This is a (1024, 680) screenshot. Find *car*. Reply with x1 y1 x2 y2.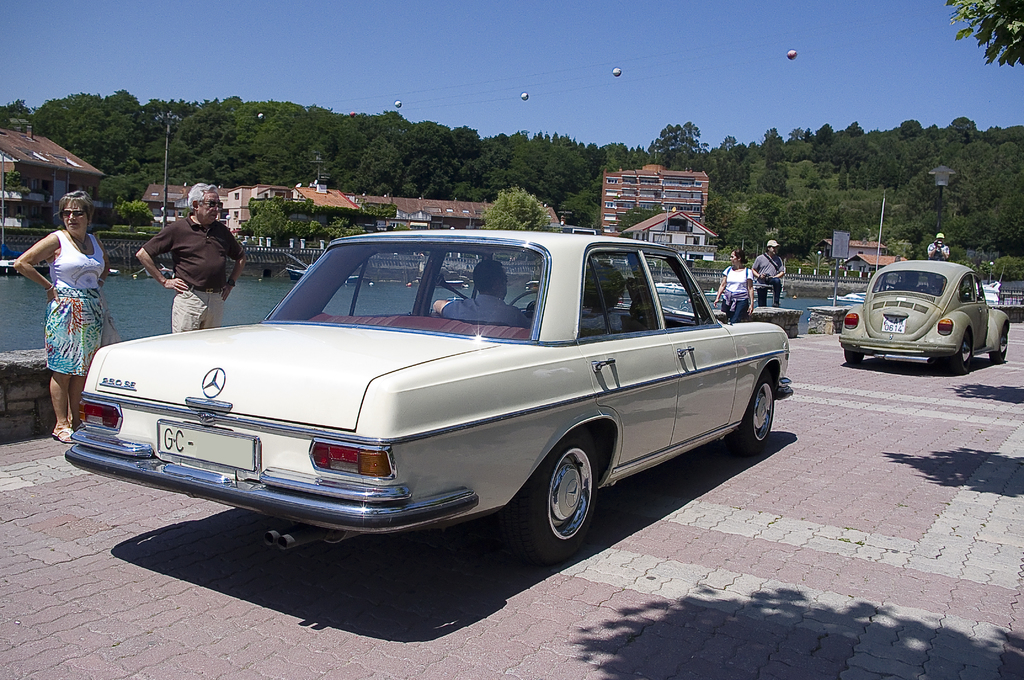
63 230 804 549.
